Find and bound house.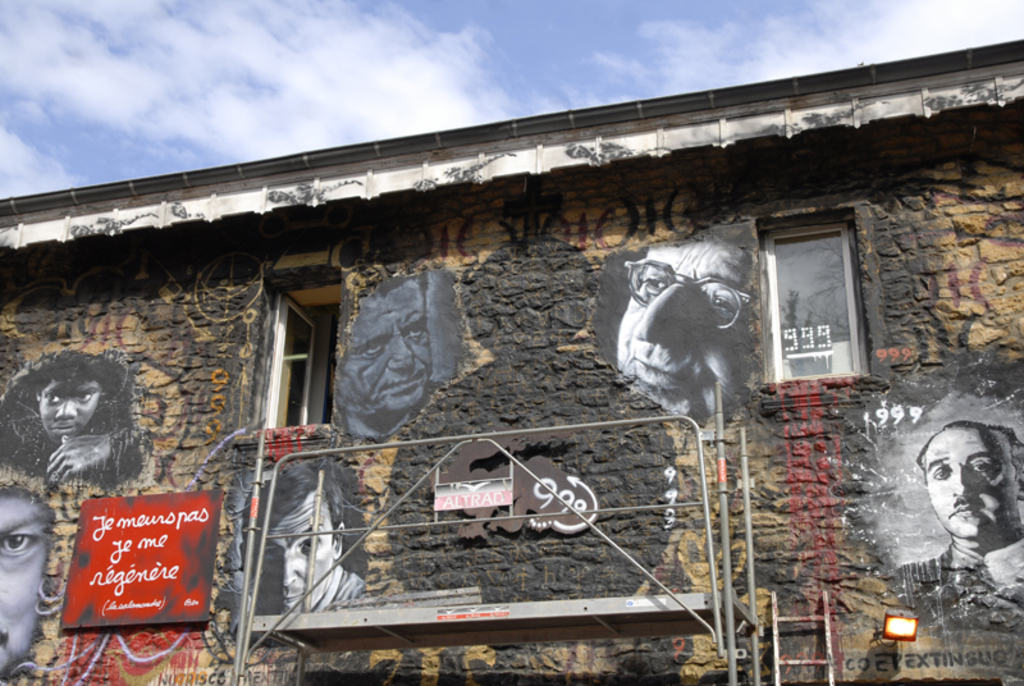
Bound: (left=0, top=38, right=1023, bottom=685).
